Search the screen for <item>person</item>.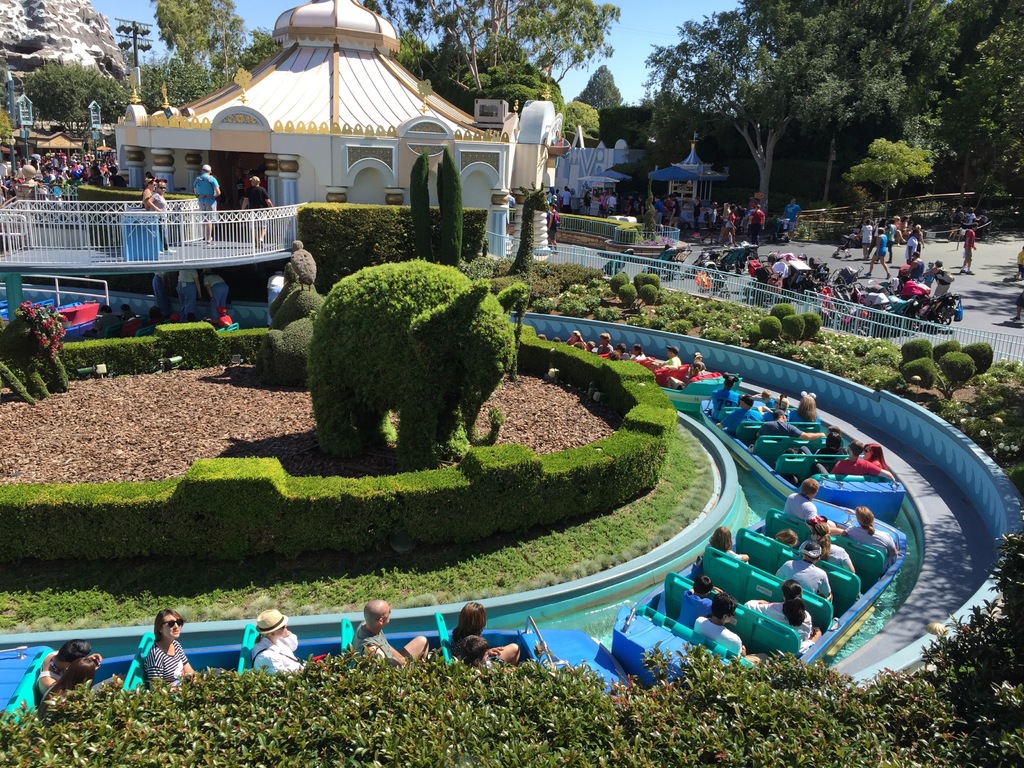
Found at x1=691, y1=591, x2=760, y2=667.
